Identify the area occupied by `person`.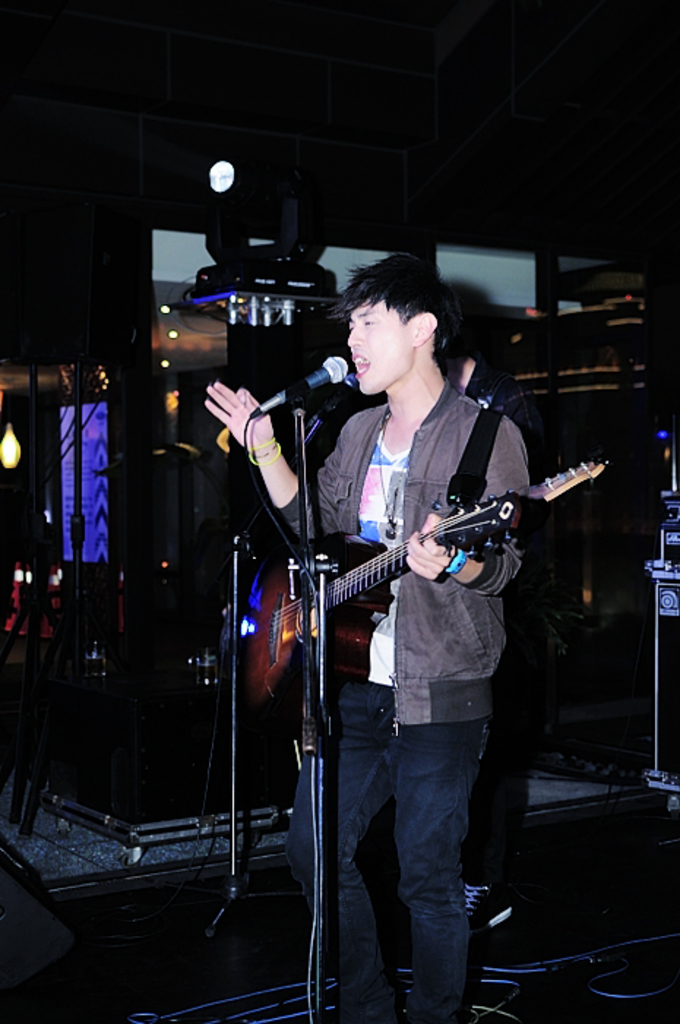
Area: (x1=194, y1=247, x2=540, y2=1023).
